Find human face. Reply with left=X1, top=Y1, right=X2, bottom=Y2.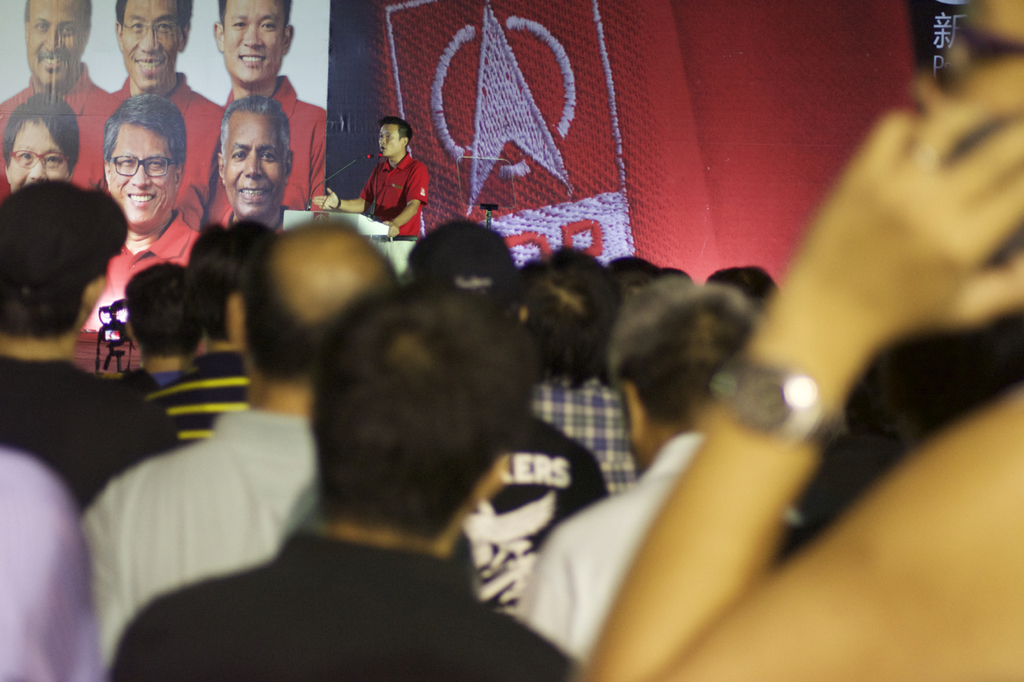
left=115, top=0, right=182, bottom=90.
